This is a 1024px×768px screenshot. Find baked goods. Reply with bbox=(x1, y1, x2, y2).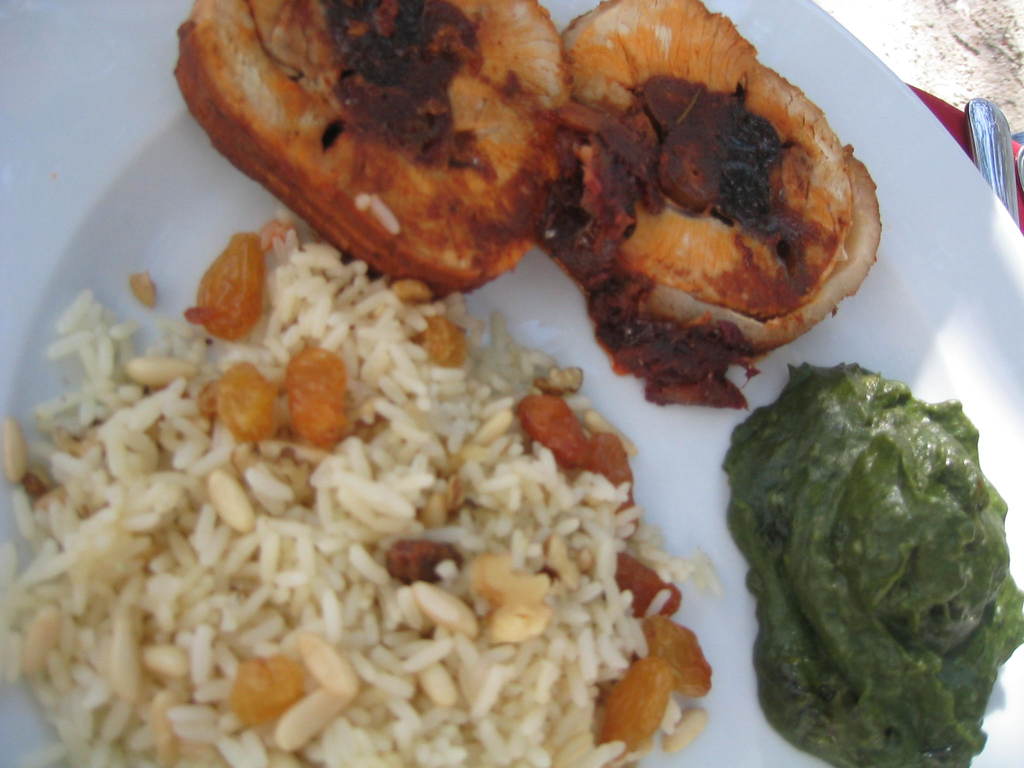
bbox=(170, 0, 576, 300).
